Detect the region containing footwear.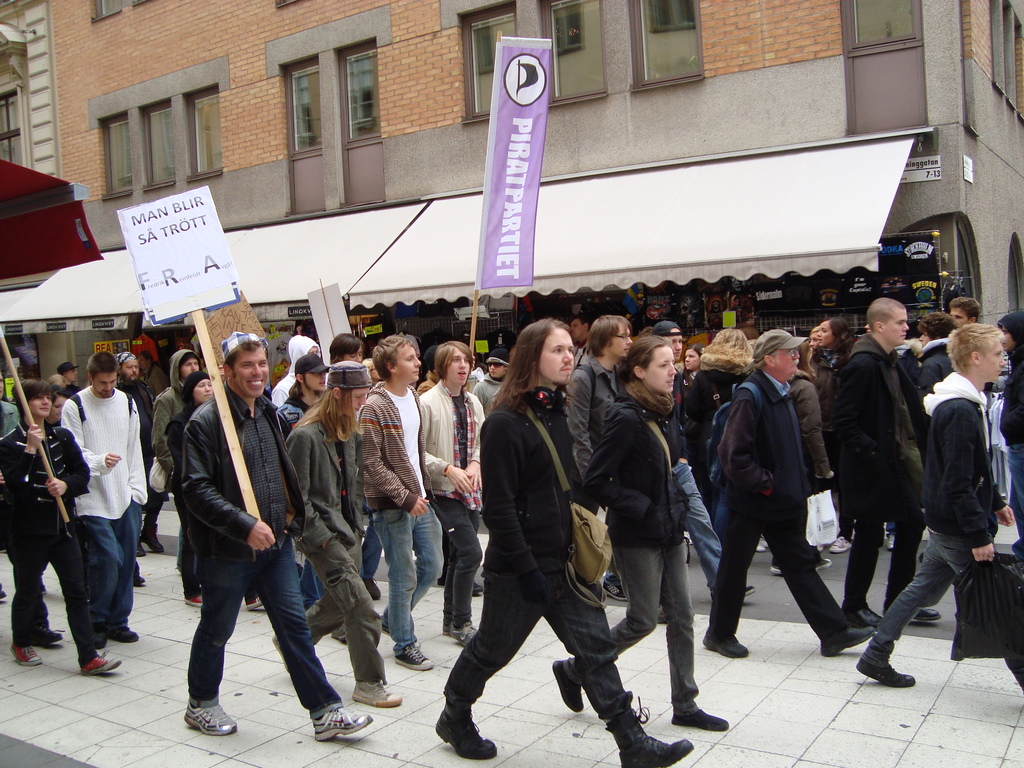
186/699/235/732.
